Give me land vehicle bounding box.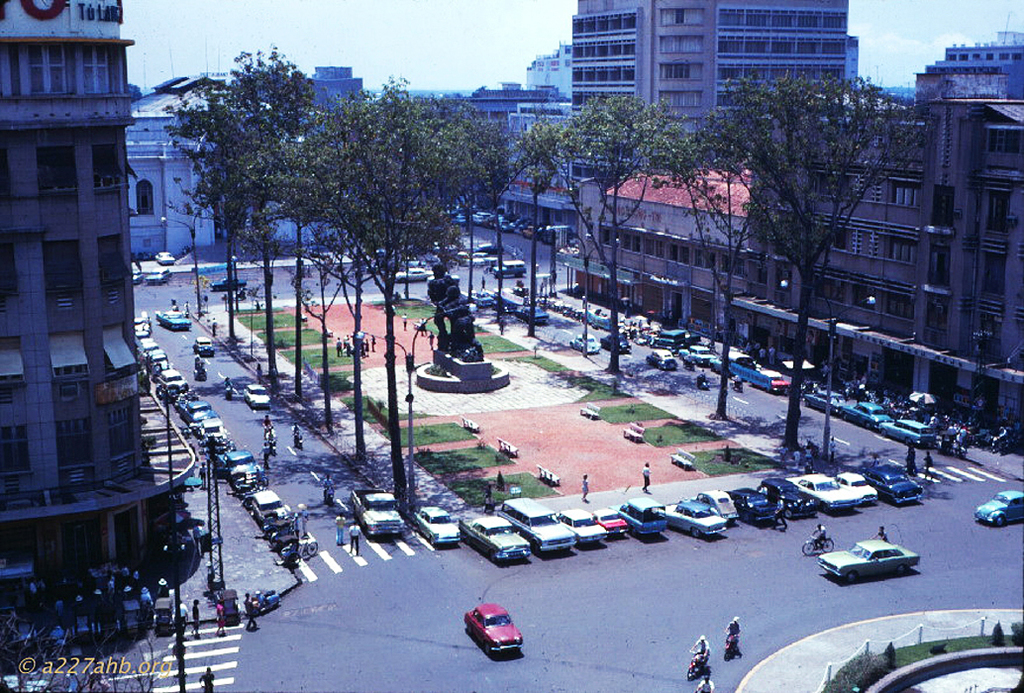
locate(489, 256, 527, 279).
